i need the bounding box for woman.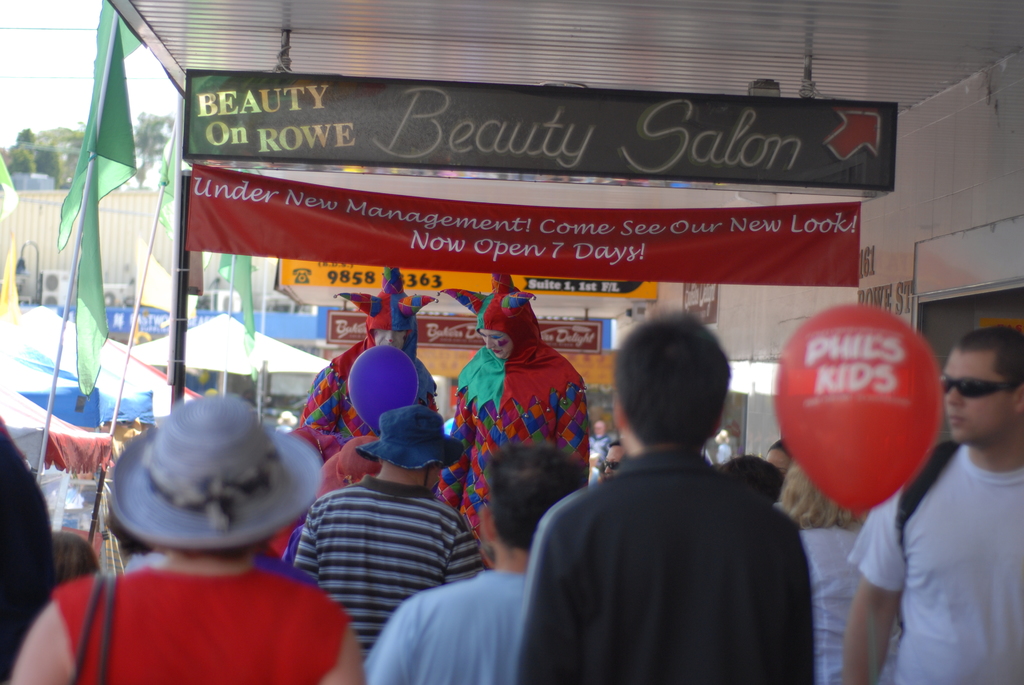
Here it is: 11:394:365:684.
